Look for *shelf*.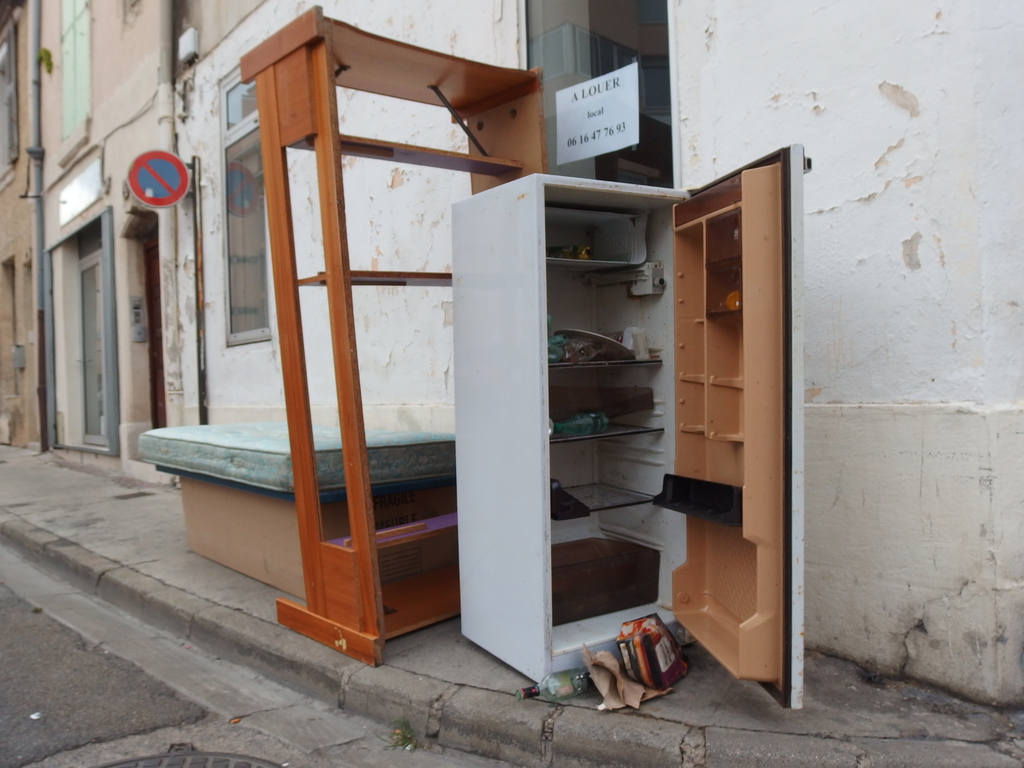
Found: l=670, t=197, r=746, b=234.
